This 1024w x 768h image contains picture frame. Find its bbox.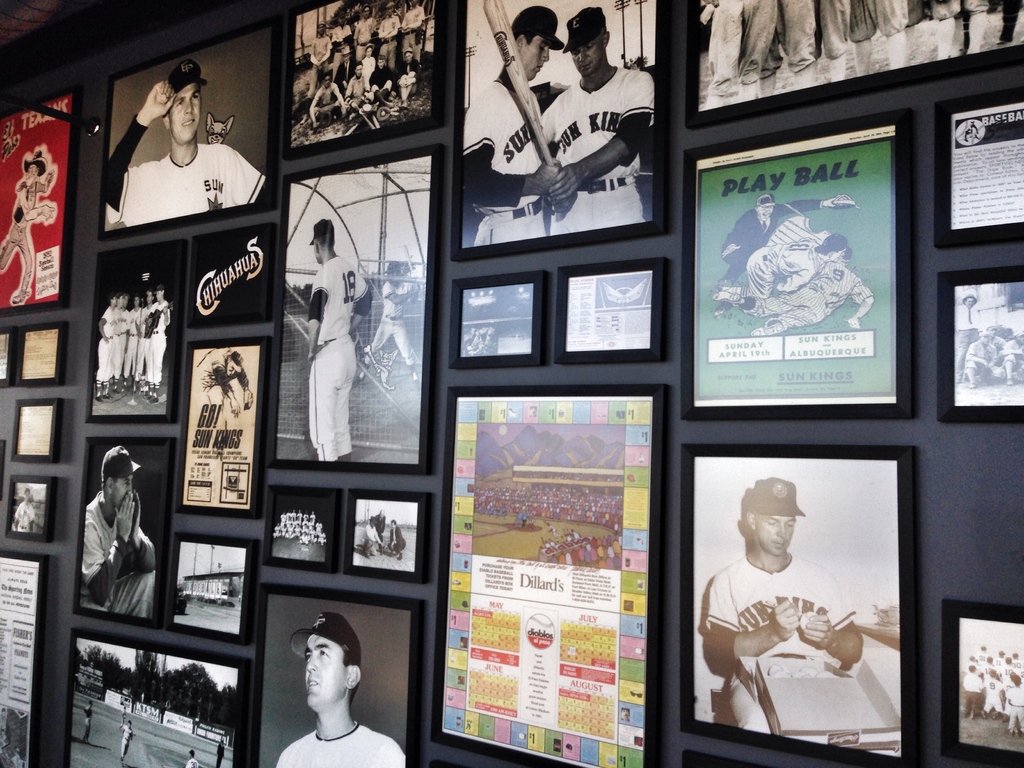
bbox(941, 602, 1023, 766).
